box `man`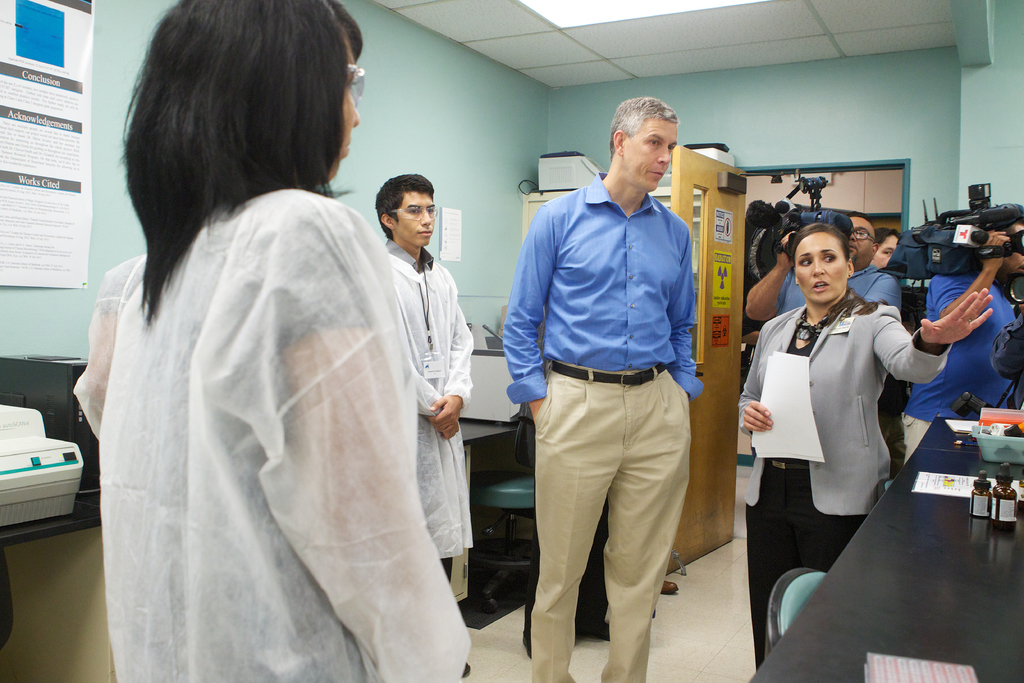
[left=897, top=202, right=1023, bottom=468]
